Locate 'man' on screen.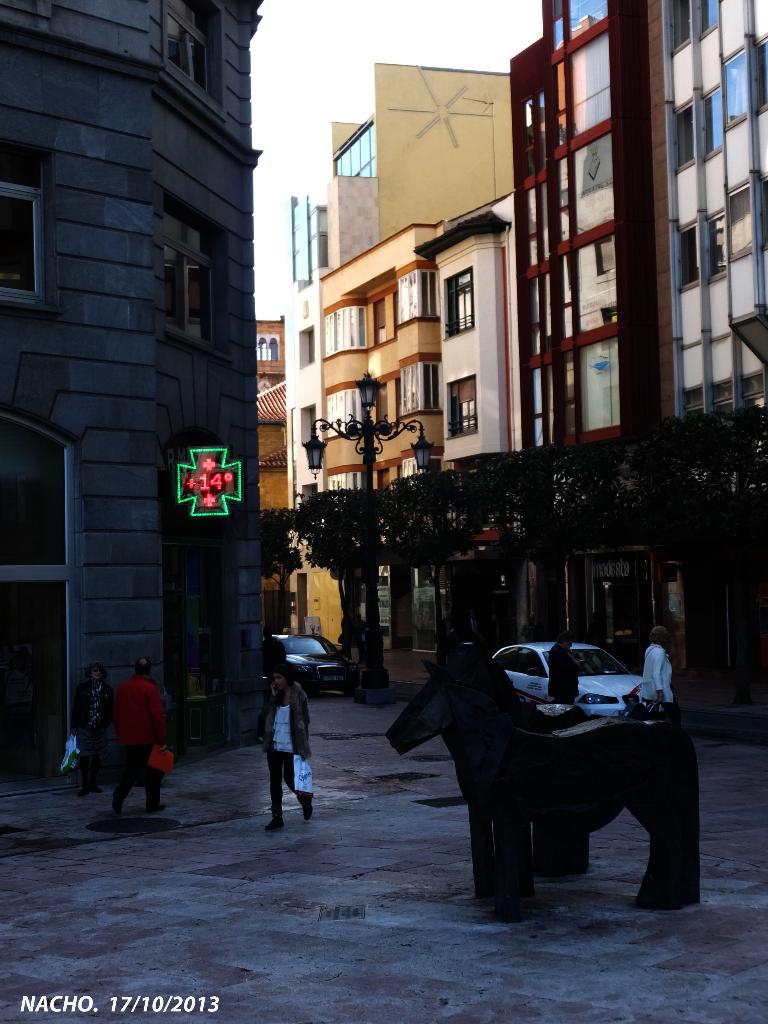
On screen at box=[89, 652, 176, 812].
